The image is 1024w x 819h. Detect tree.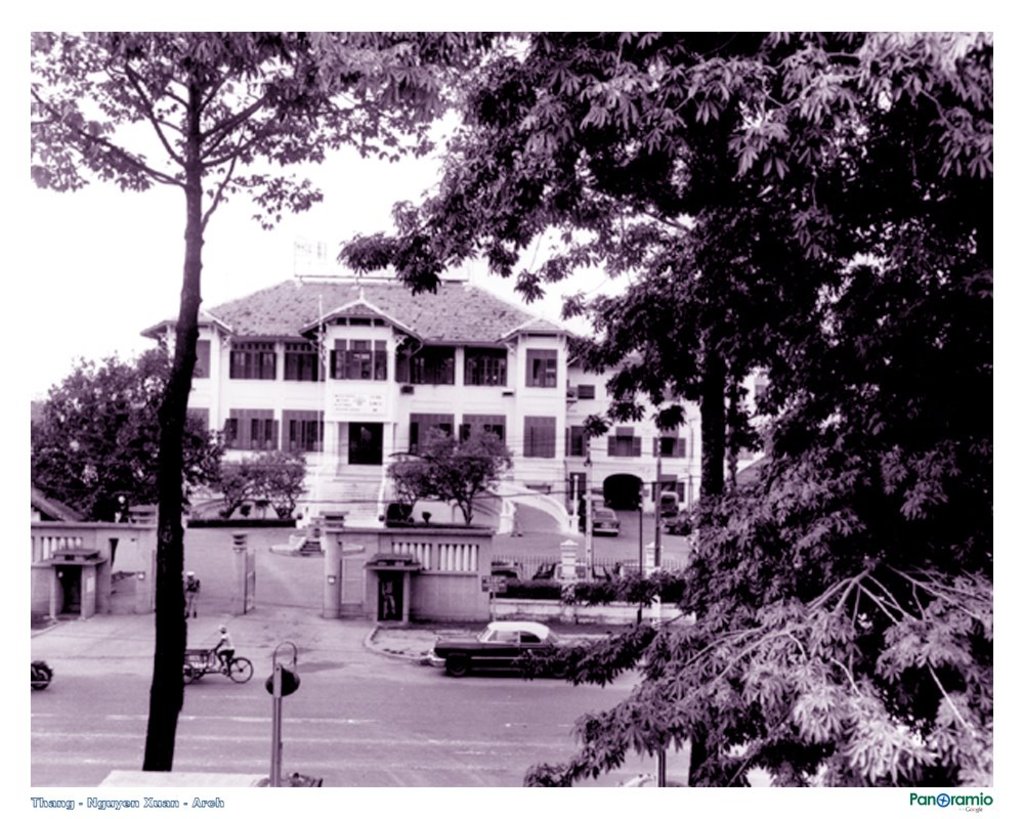
Detection: left=337, top=28, right=990, bottom=788.
